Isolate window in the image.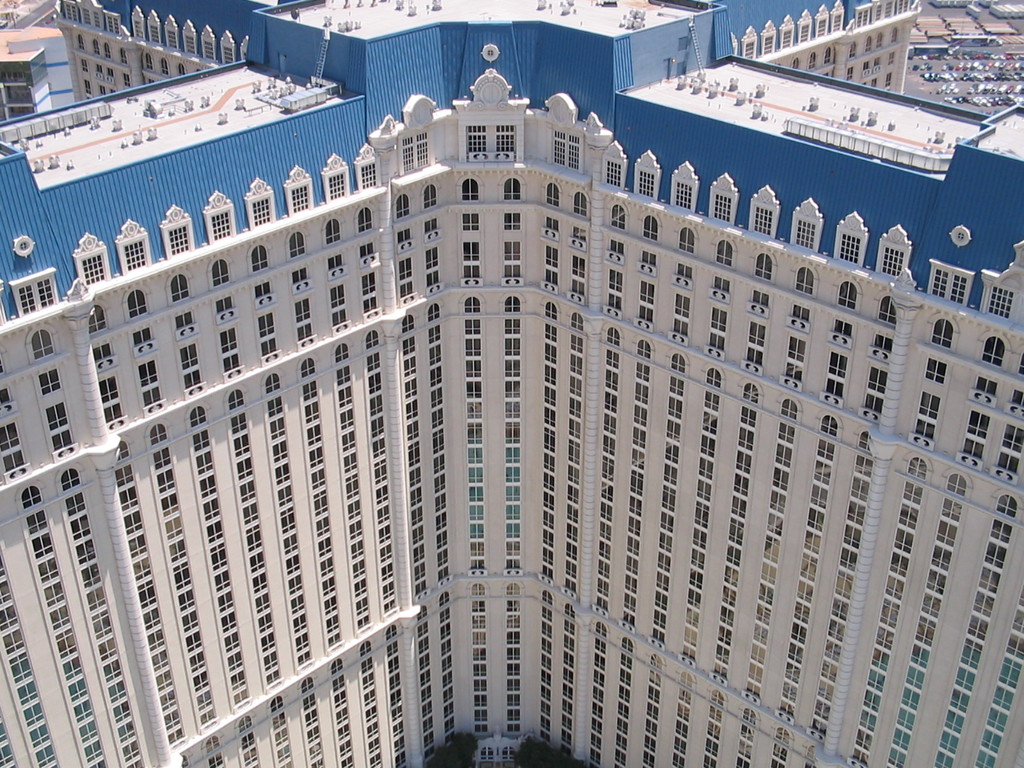
Isolated region: Rect(566, 420, 575, 435).
